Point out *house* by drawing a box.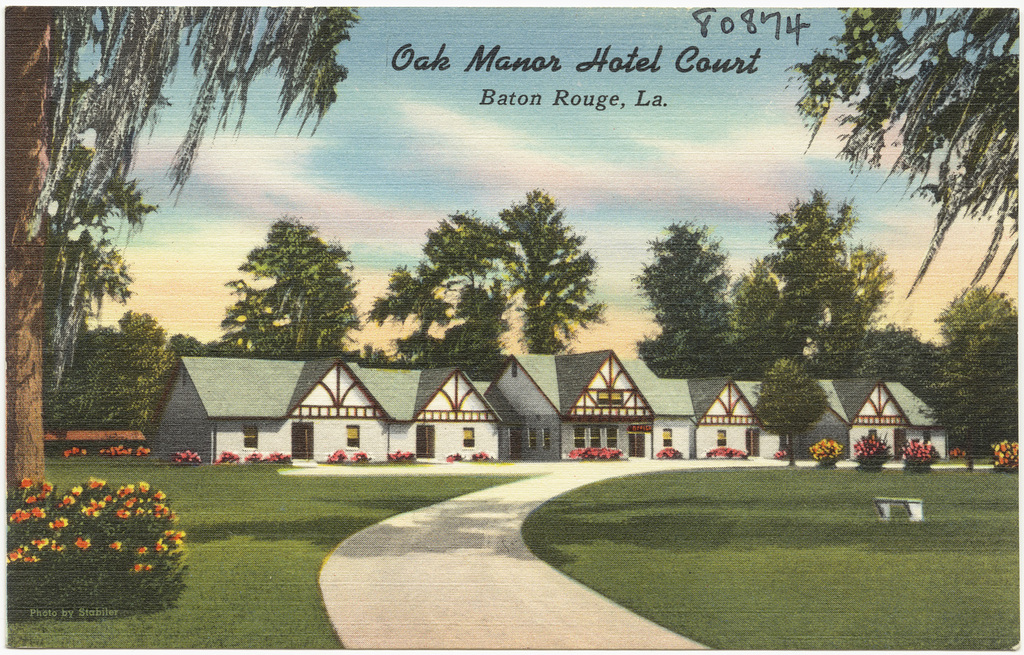
l=774, t=374, r=973, b=469.
